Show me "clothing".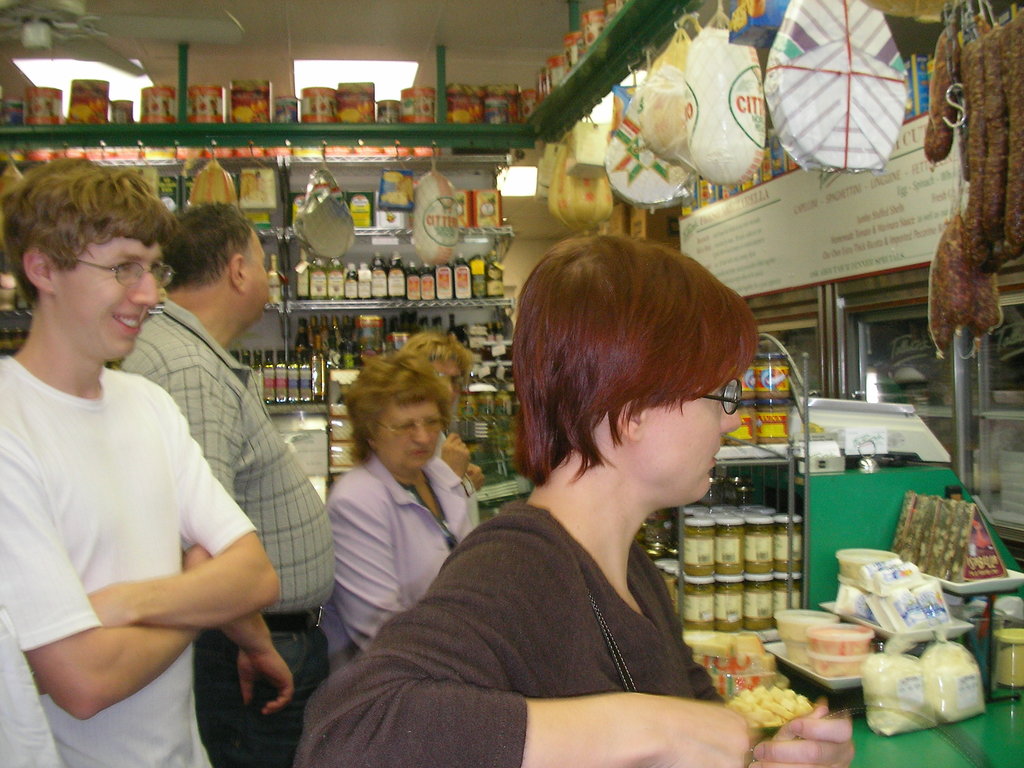
"clothing" is here: BBox(370, 394, 444, 478).
